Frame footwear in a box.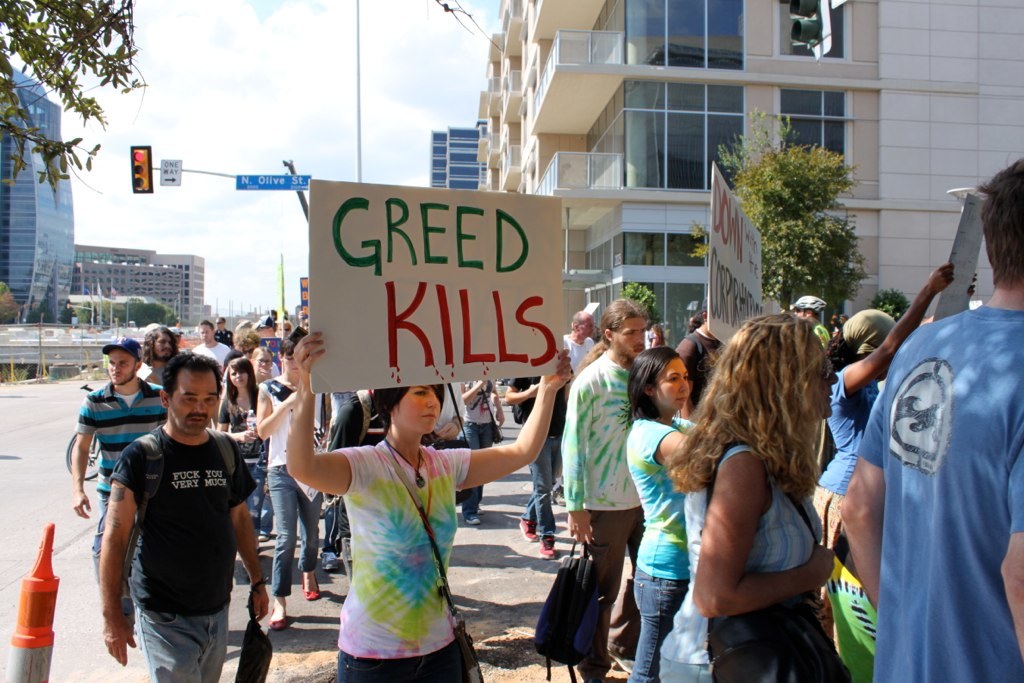
box=[469, 498, 477, 517].
